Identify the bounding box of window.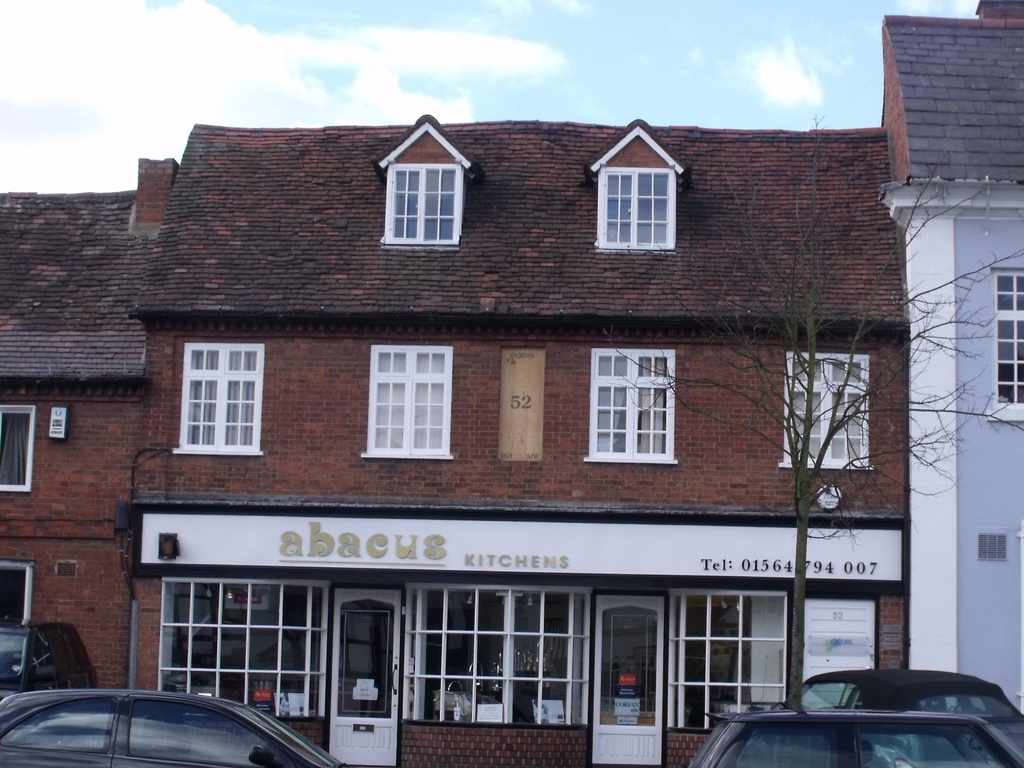
[left=372, top=115, right=470, bottom=248].
